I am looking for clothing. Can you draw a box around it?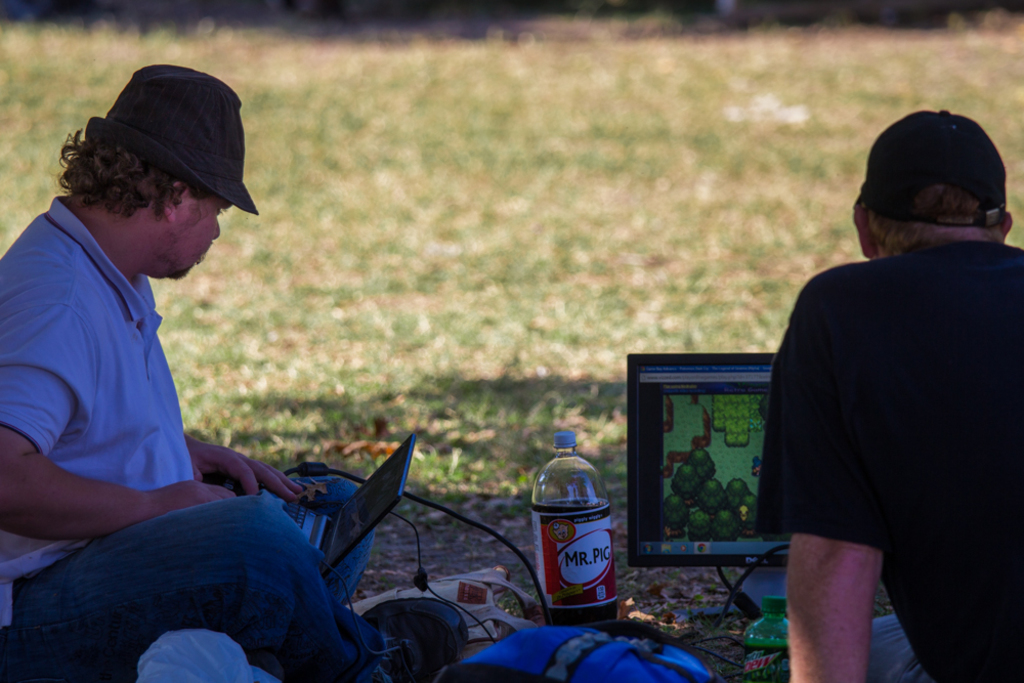
Sure, the bounding box is (left=754, top=138, right=1011, bottom=680).
